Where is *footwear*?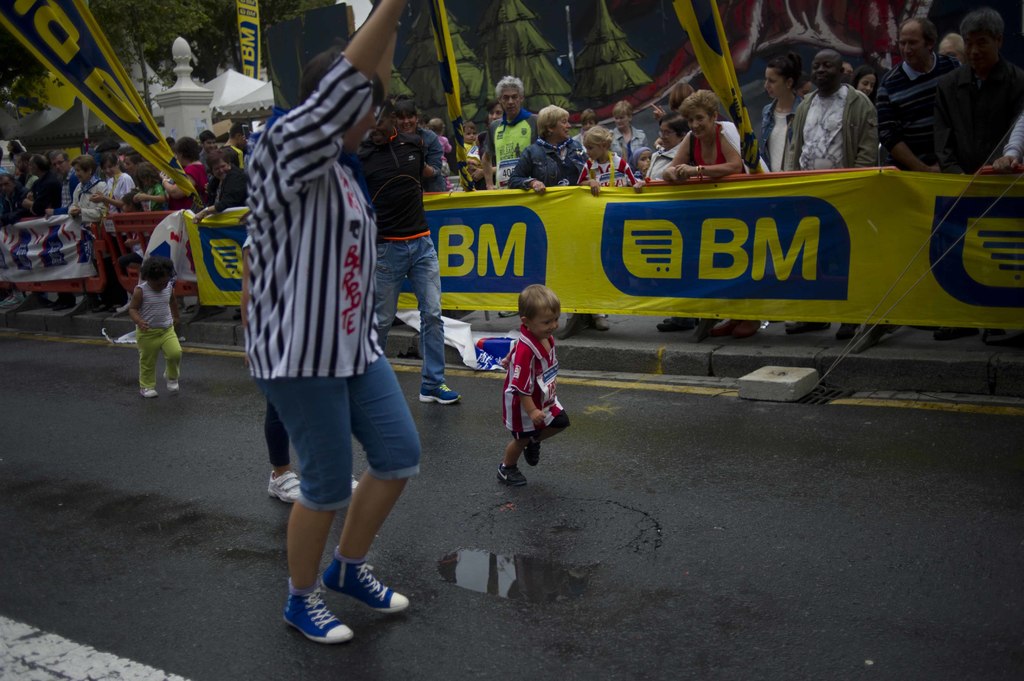
bbox(500, 311, 518, 315).
